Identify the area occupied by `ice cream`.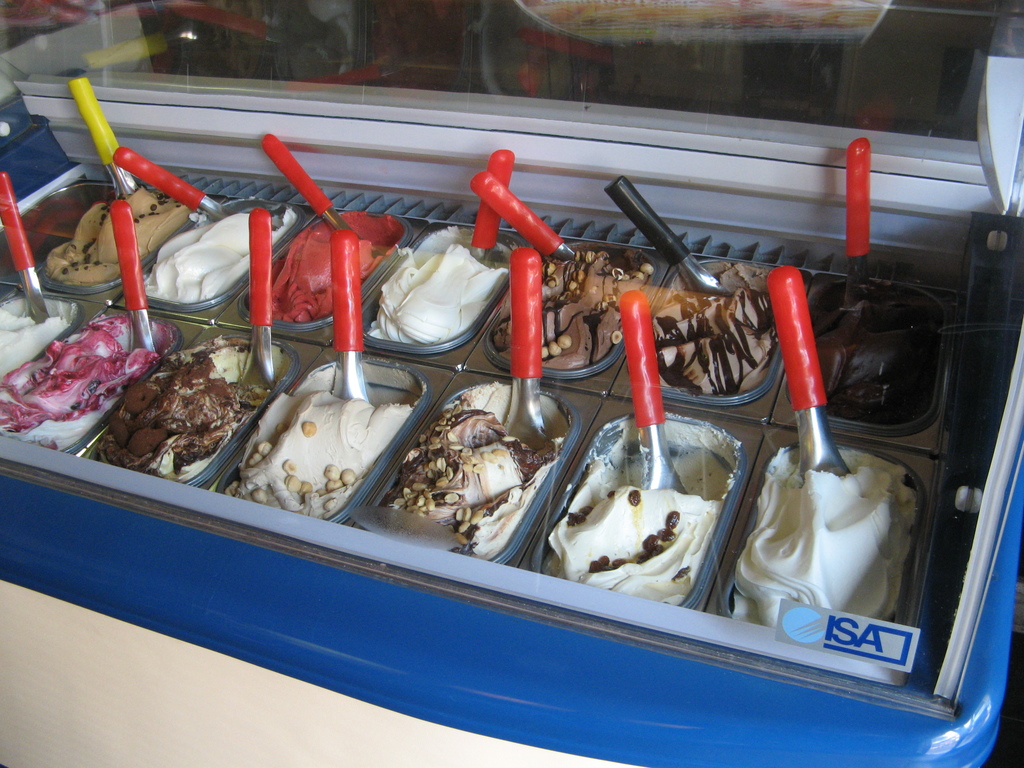
Area: bbox(131, 196, 300, 303).
